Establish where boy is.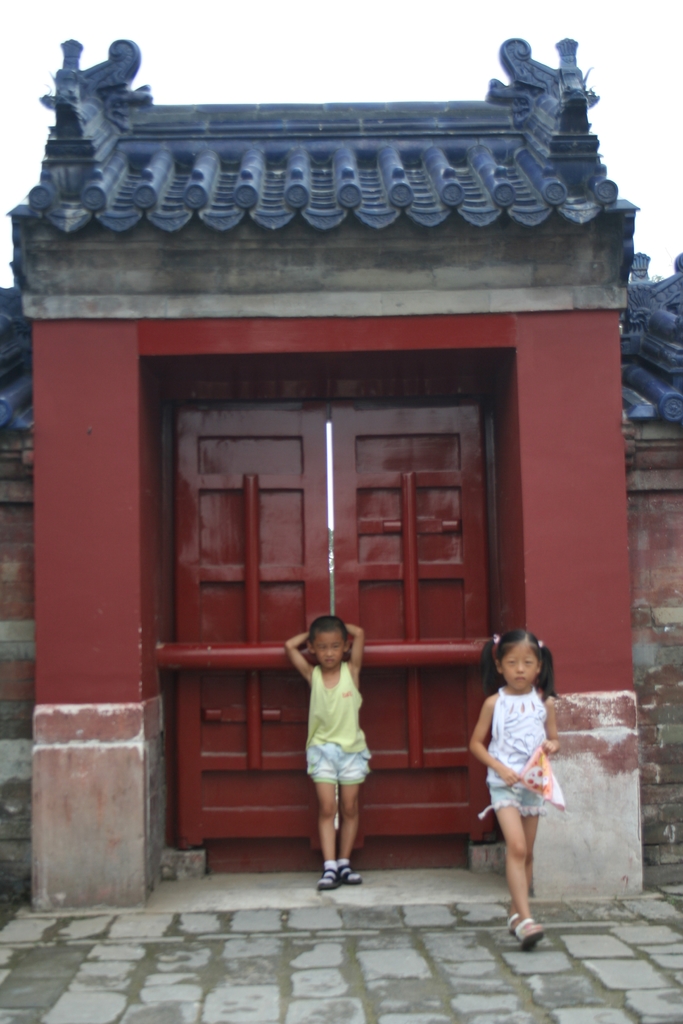
Established at l=299, t=602, r=395, b=892.
